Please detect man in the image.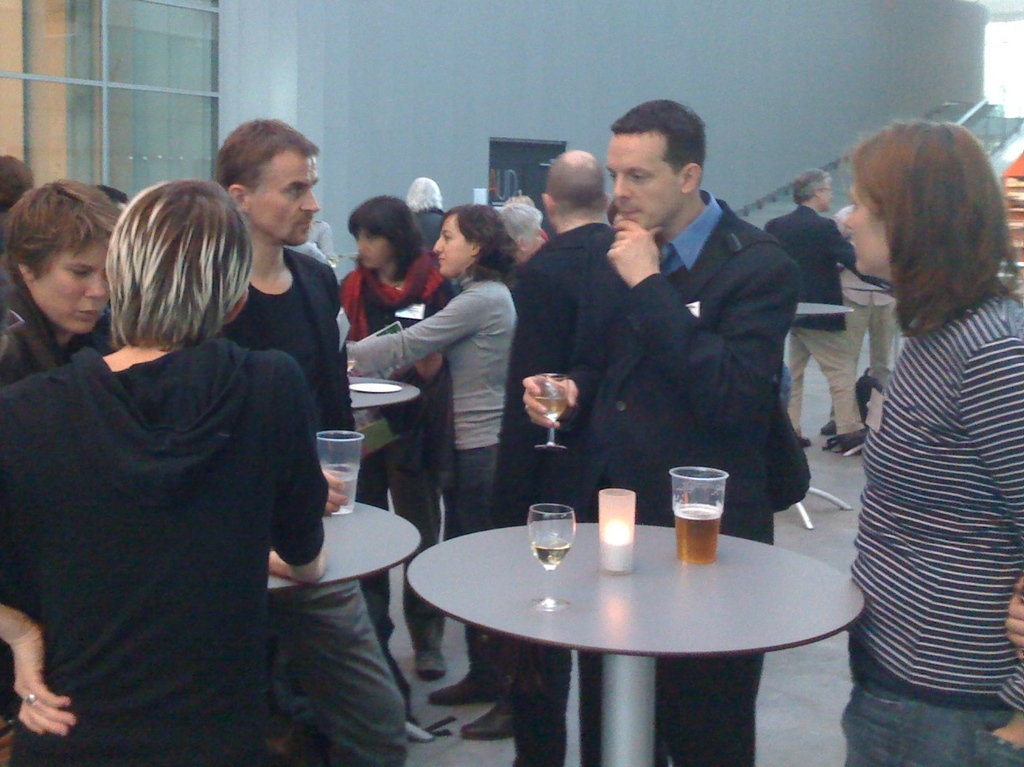
(x1=0, y1=154, x2=35, y2=290).
